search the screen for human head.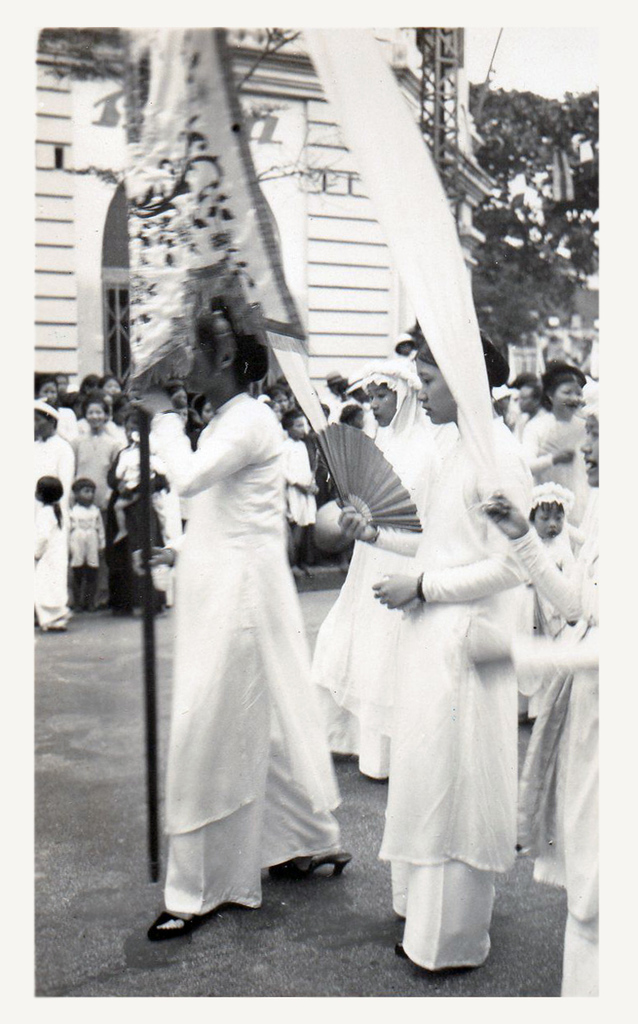
Found at 33,475,63,504.
